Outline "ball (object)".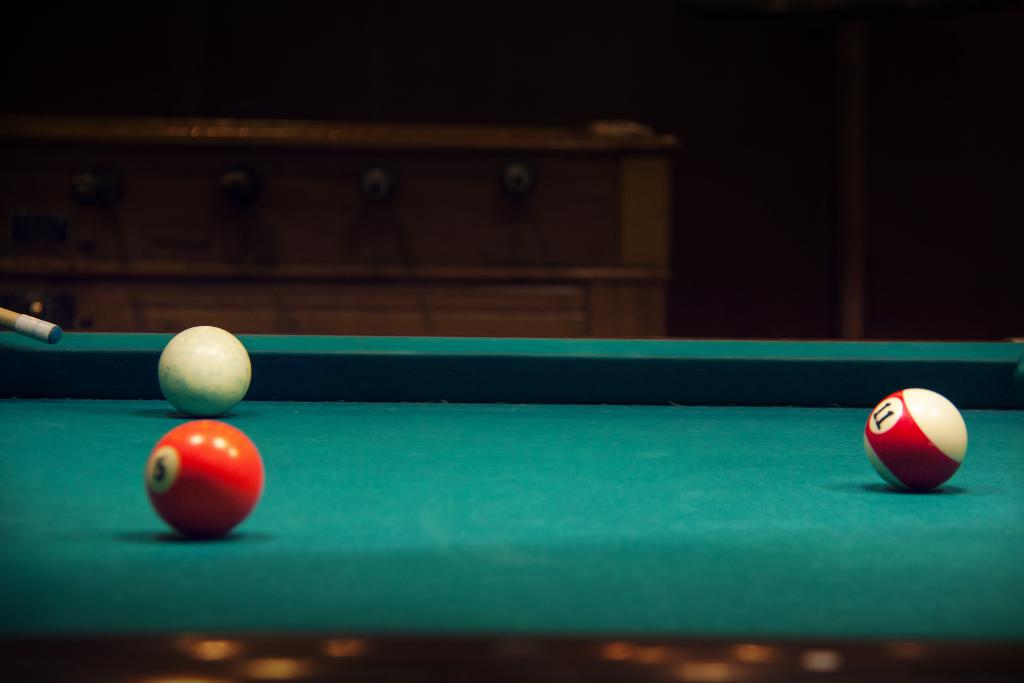
Outline: x1=865, y1=390, x2=966, y2=495.
